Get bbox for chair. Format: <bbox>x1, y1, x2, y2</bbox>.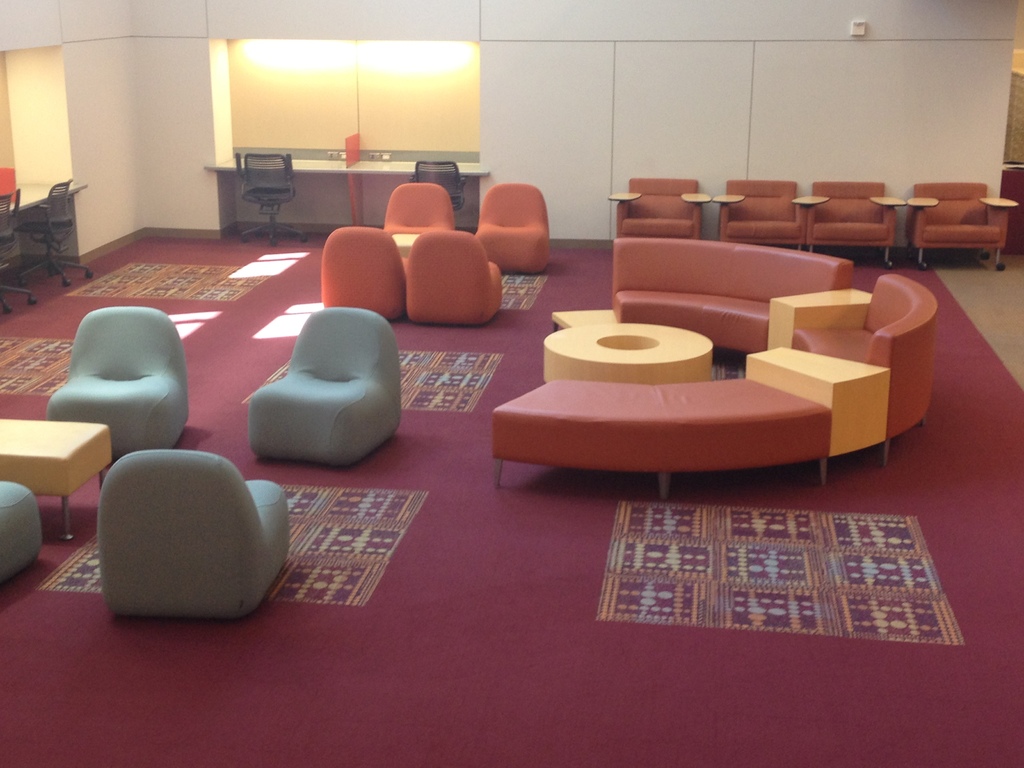
<bbox>604, 180, 707, 241</bbox>.
